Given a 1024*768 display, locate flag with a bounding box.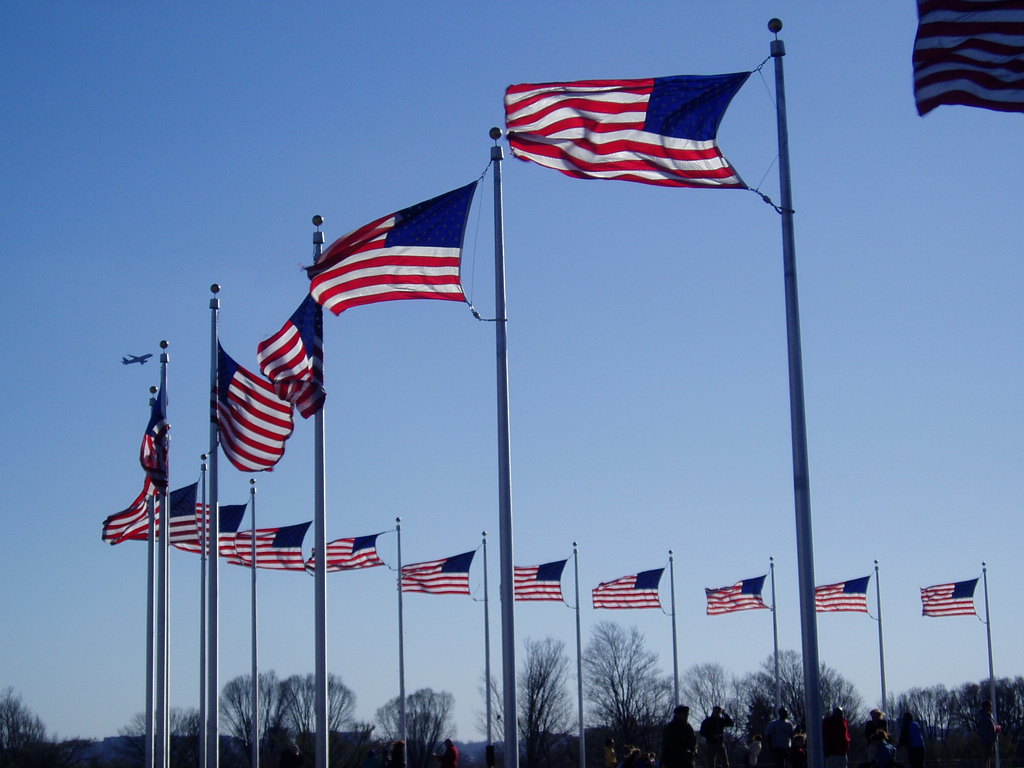
Located: (227,522,320,575).
